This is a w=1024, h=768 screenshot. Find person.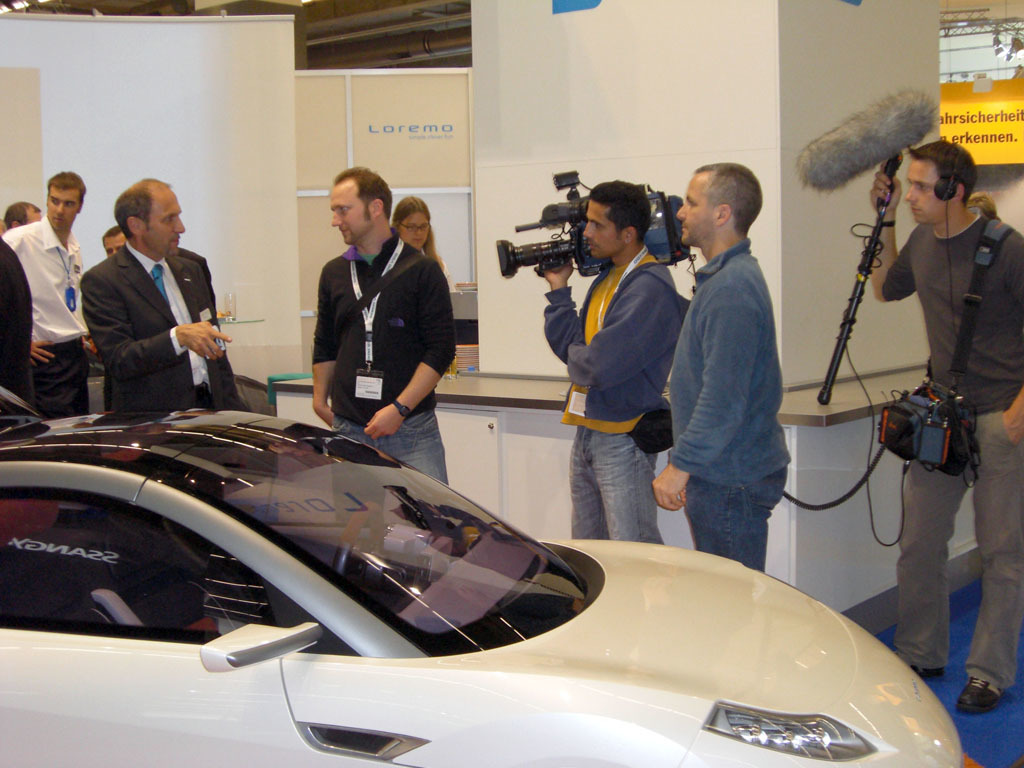
Bounding box: region(311, 166, 455, 492).
